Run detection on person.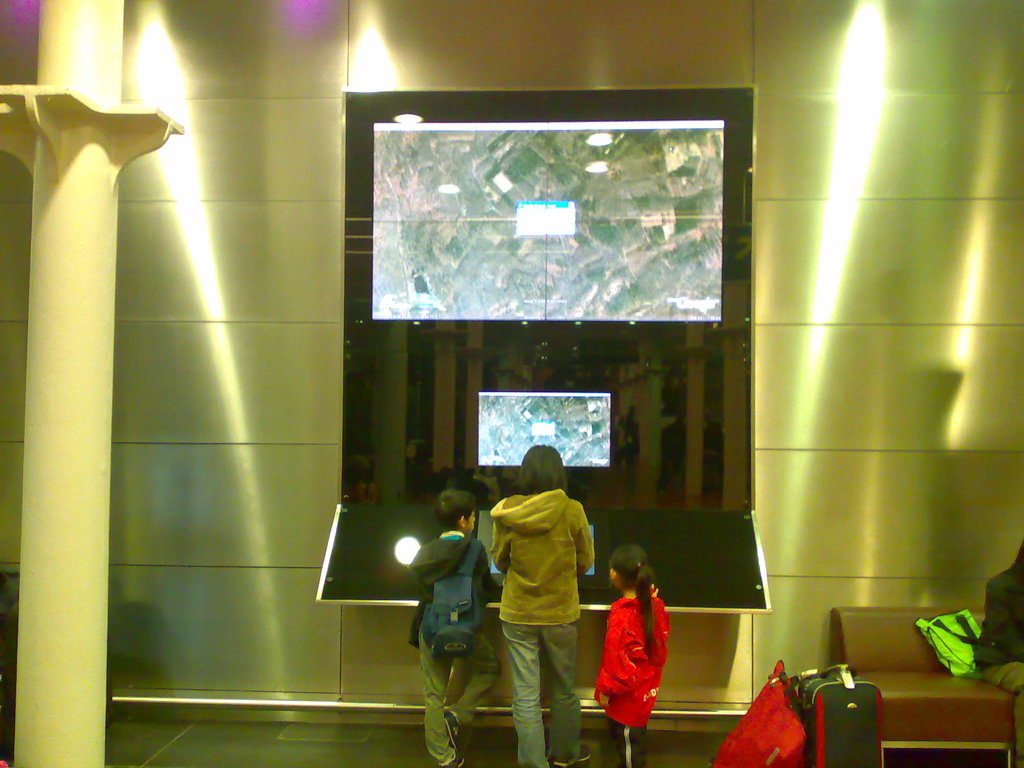
Result: detection(490, 439, 596, 767).
